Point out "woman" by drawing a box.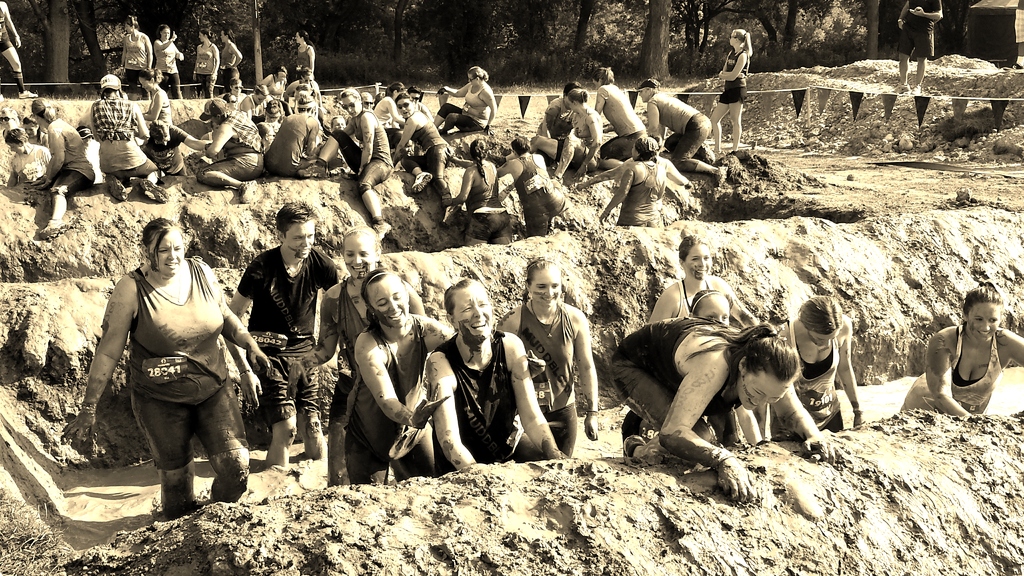
bbox=(296, 223, 427, 492).
